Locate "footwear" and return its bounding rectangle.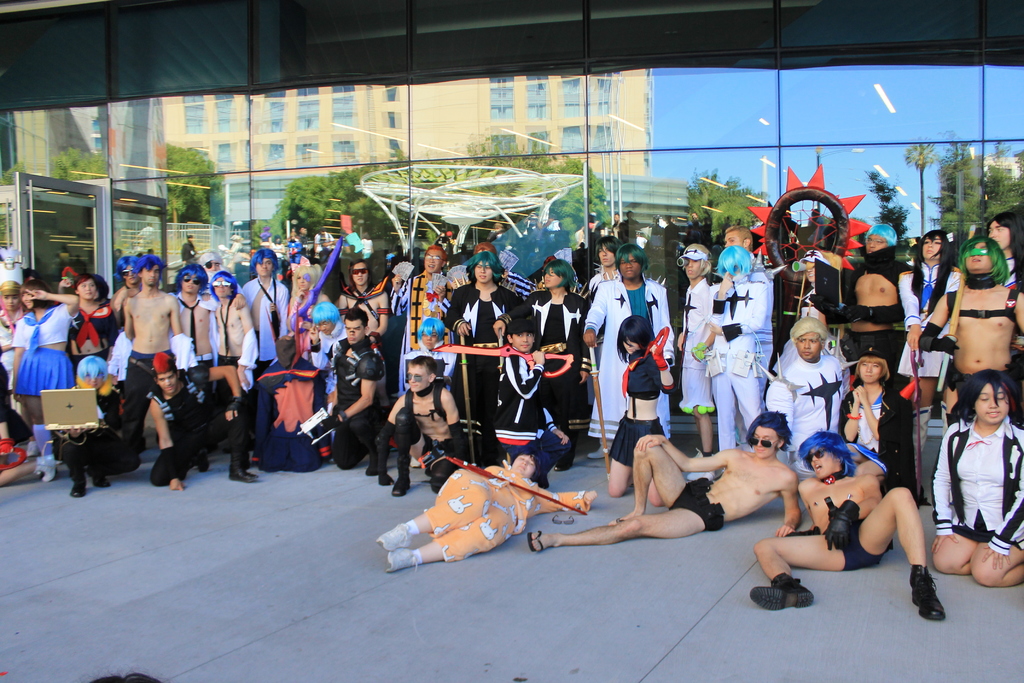
x1=376 y1=520 x2=410 y2=555.
